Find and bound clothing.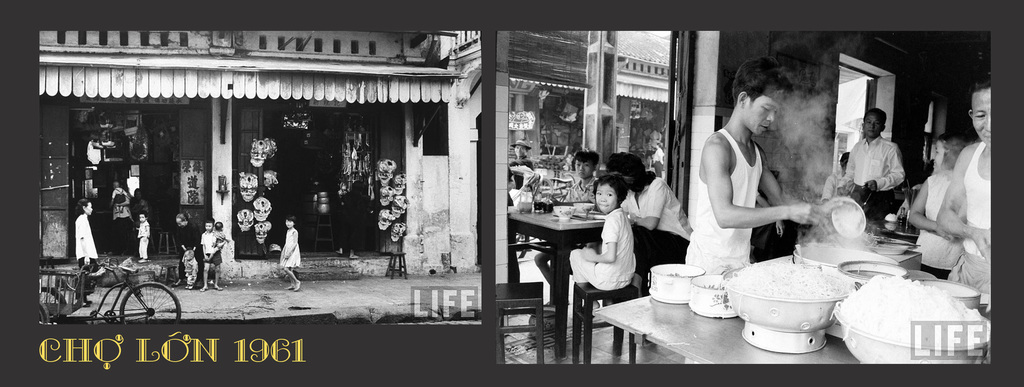
Bound: x1=173 y1=219 x2=203 y2=277.
